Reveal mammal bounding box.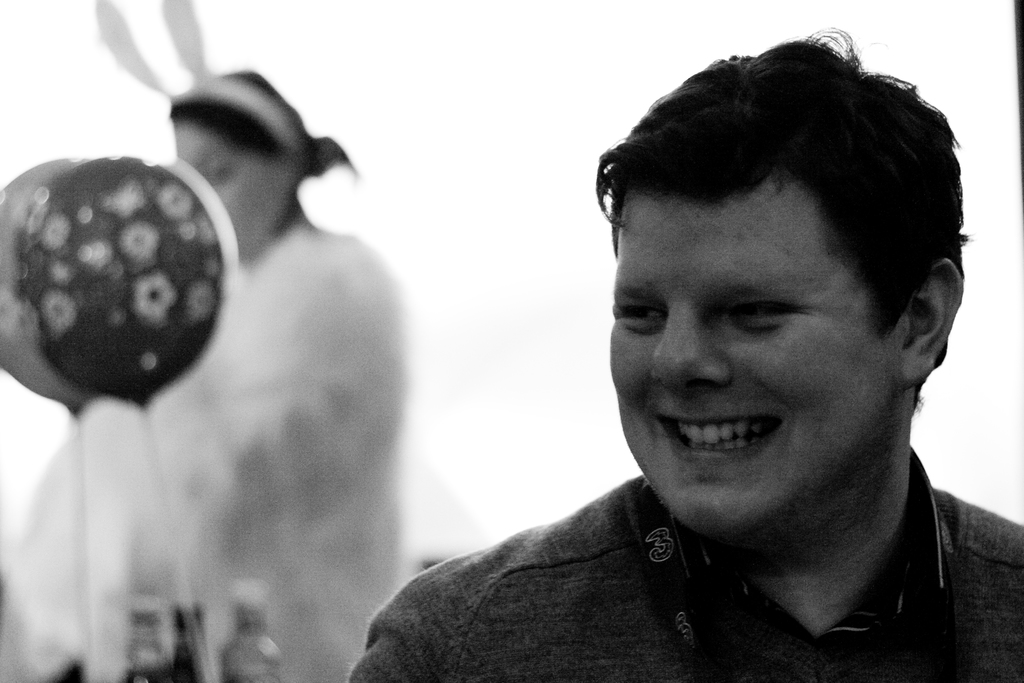
Revealed: bbox(1, 0, 404, 682).
